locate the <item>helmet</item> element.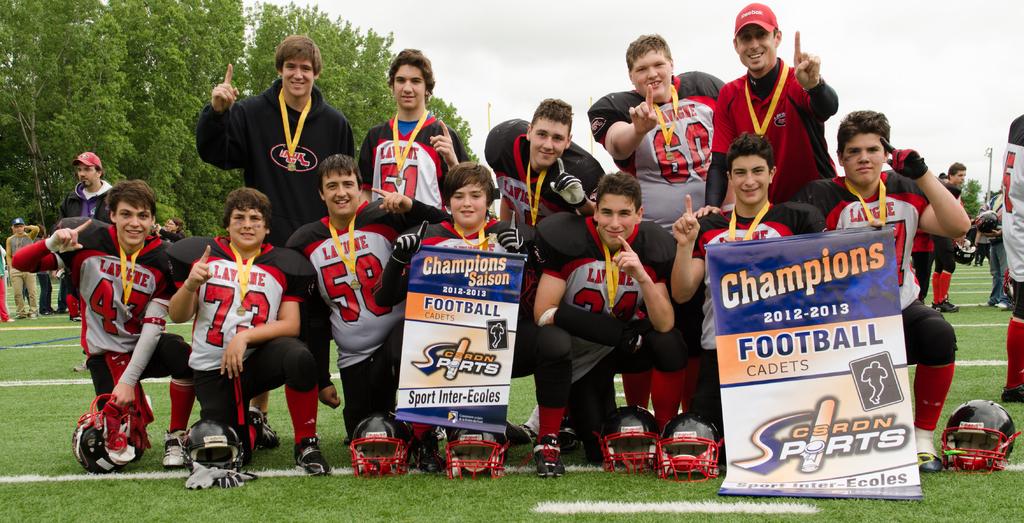
Element bbox: region(944, 410, 1022, 475).
